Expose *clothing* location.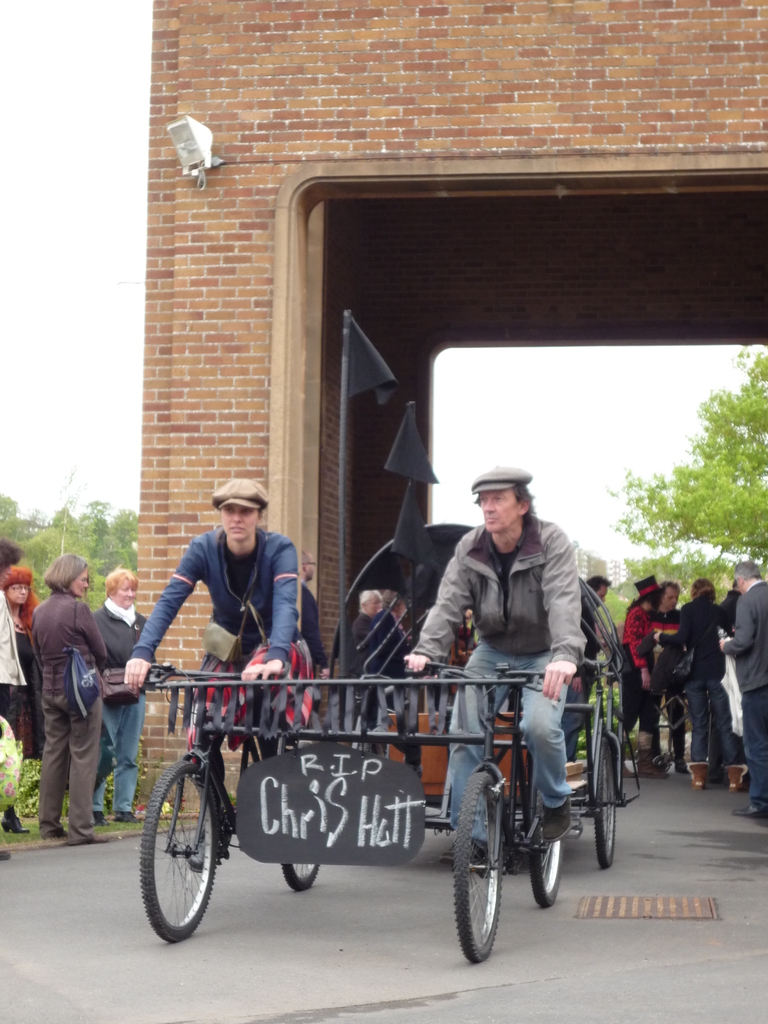
Exposed at <region>347, 612, 376, 726</region>.
